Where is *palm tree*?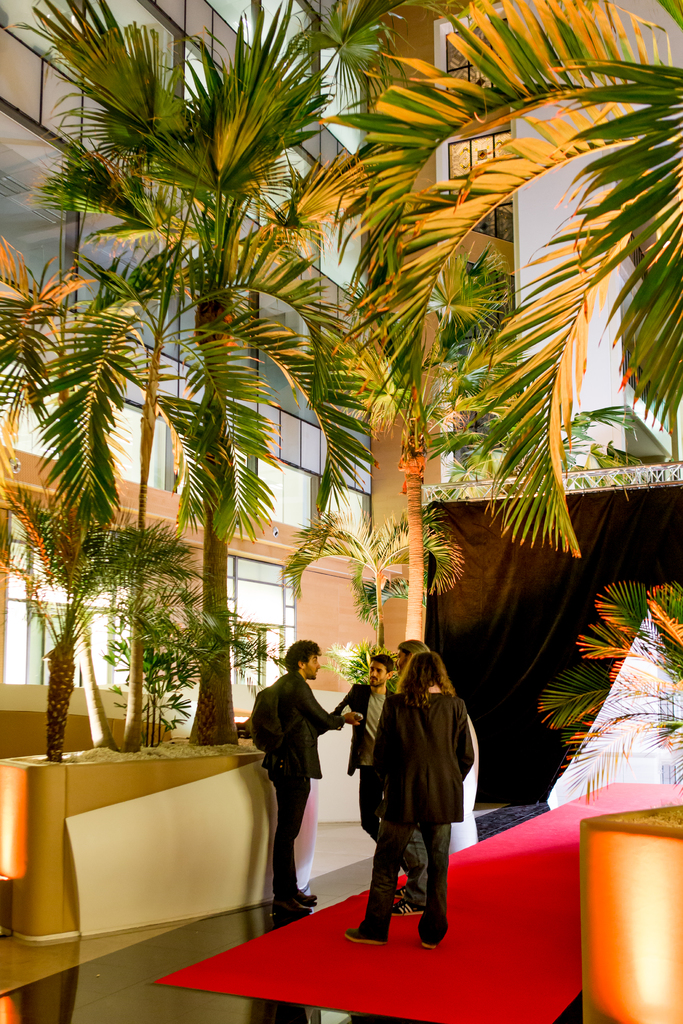
147:180:326:689.
